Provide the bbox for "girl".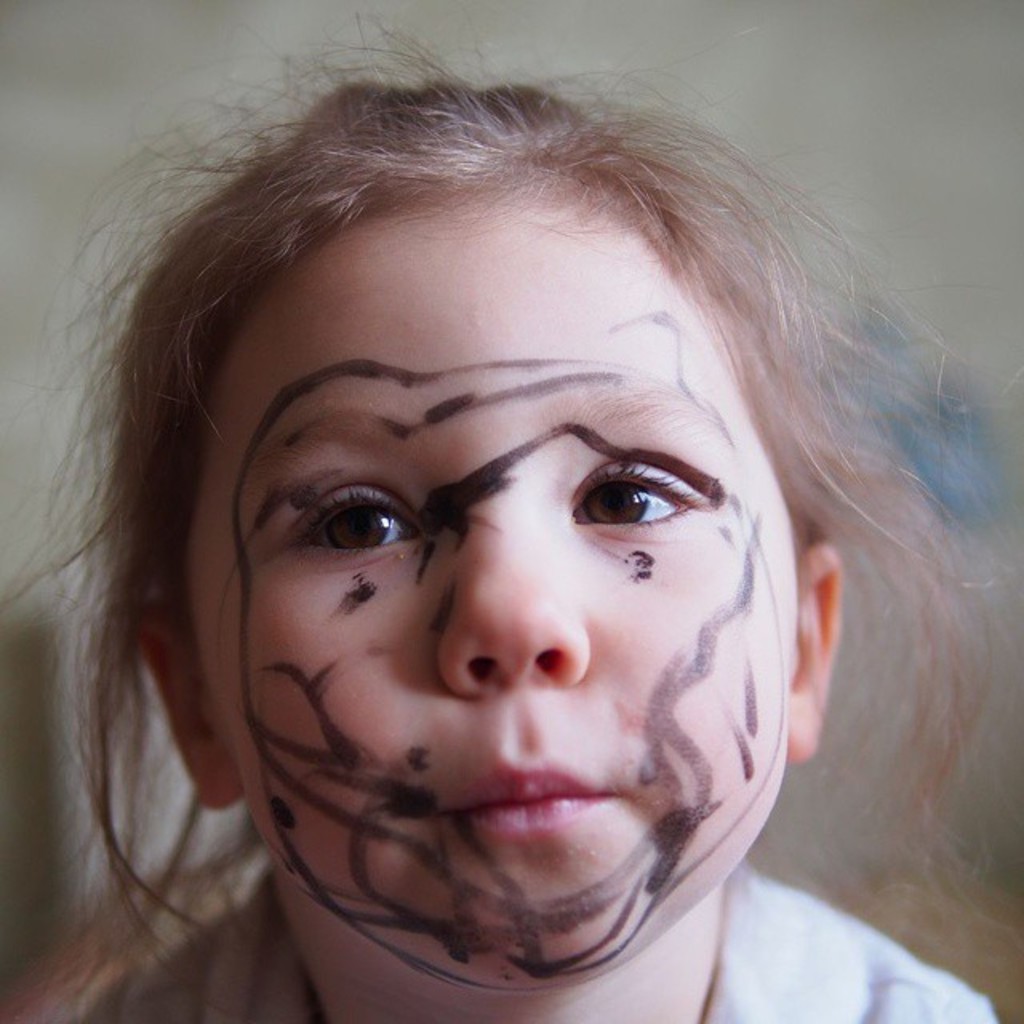
BBox(0, 6, 1022, 1022).
